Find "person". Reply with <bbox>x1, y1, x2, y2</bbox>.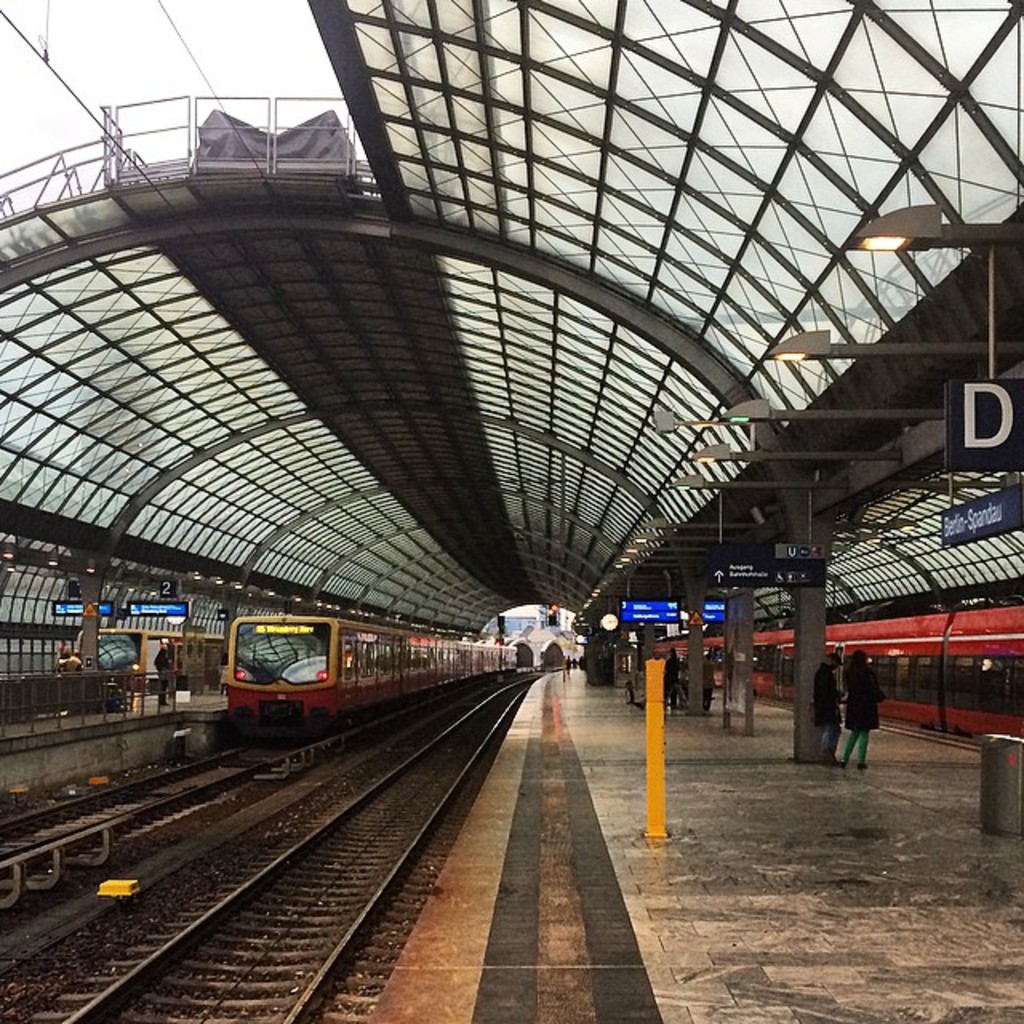
<bbox>840, 653, 882, 773</bbox>.
